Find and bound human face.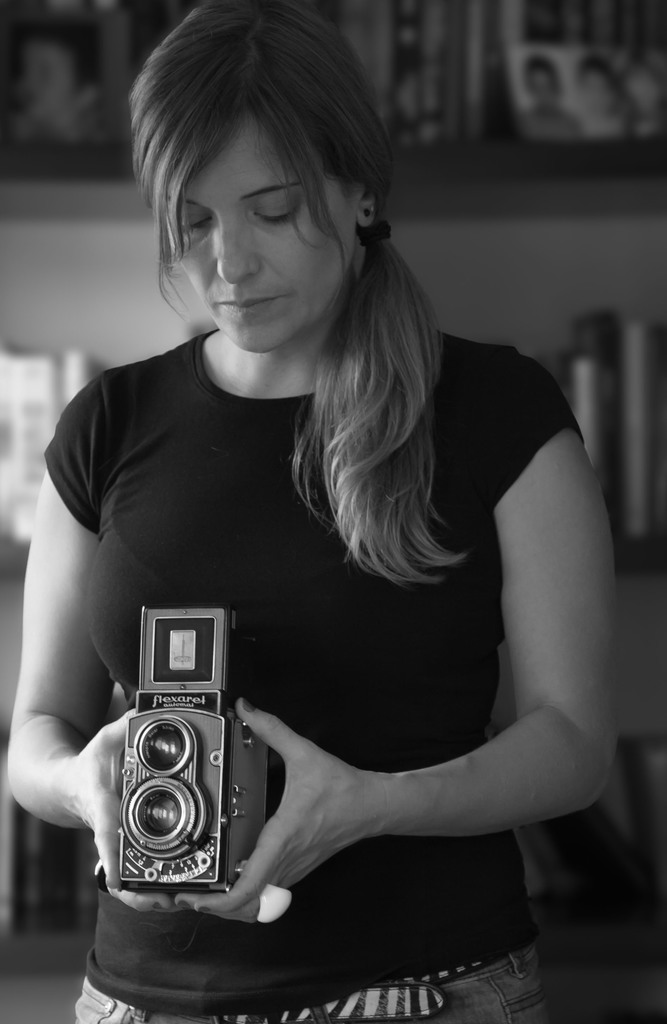
Bound: Rect(534, 66, 555, 108).
